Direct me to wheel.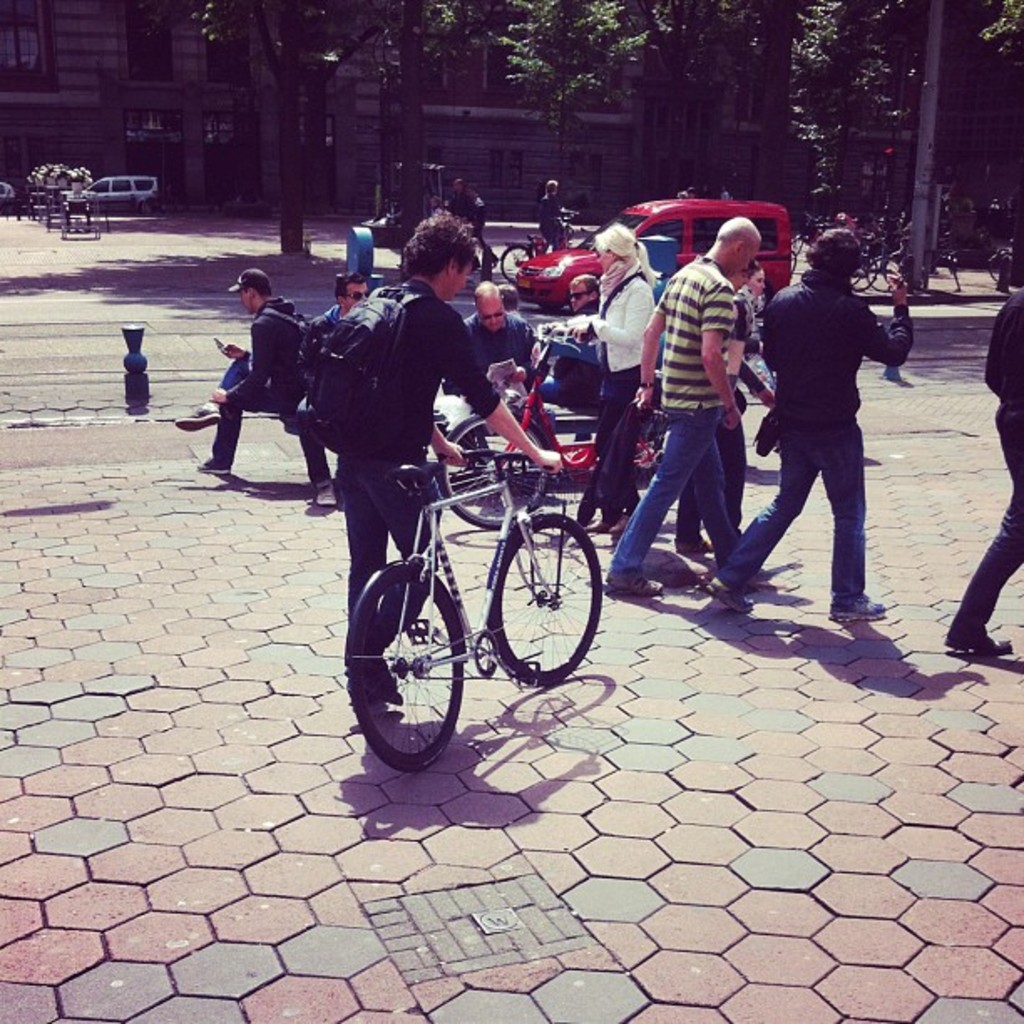
Direction: x1=845 y1=258 x2=878 y2=291.
